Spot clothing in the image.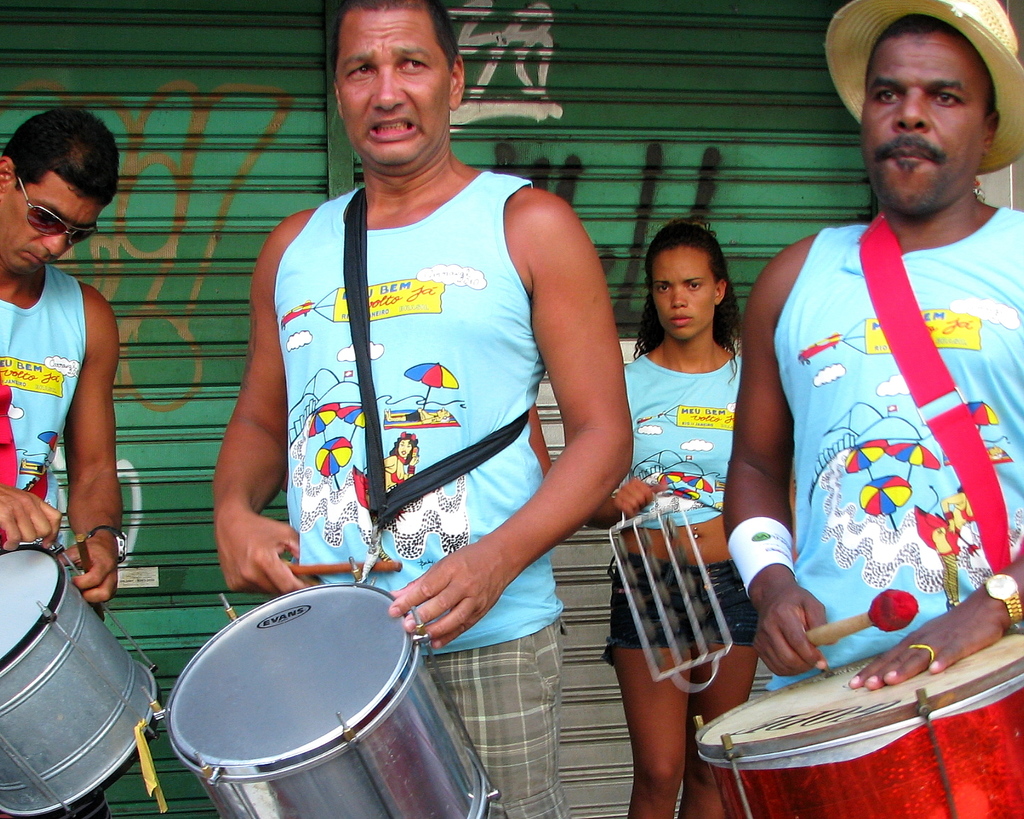
clothing found at locate(746, 159, 1014, 686).
